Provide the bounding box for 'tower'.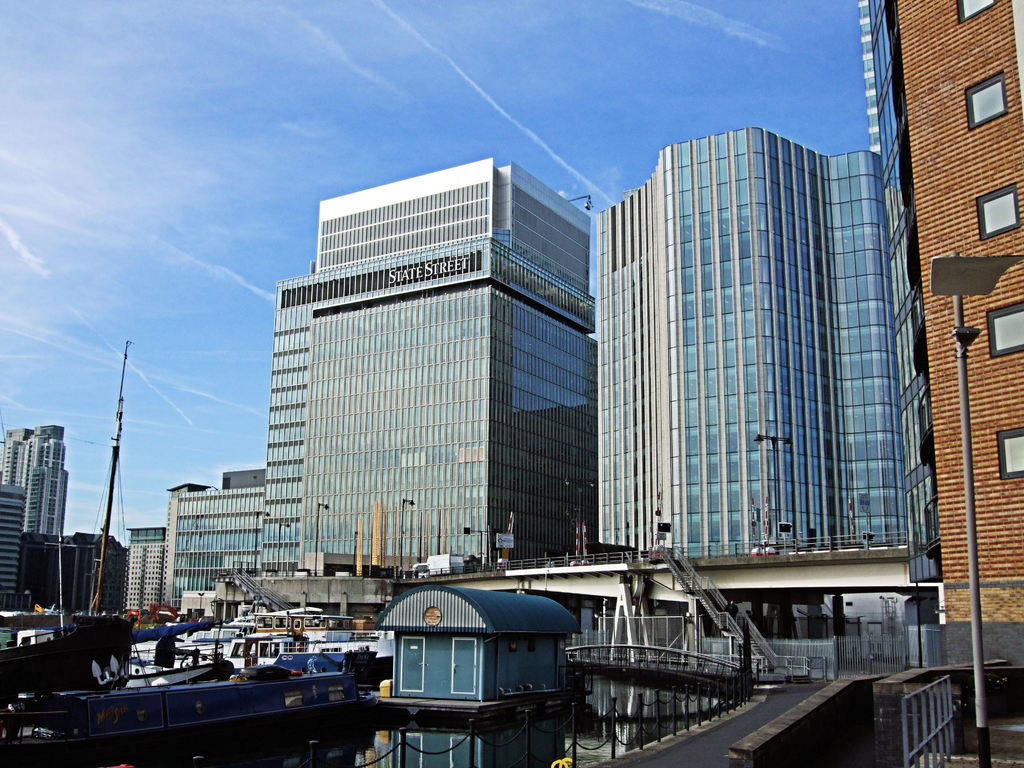
bbox(870, 0, 1023, 670).
